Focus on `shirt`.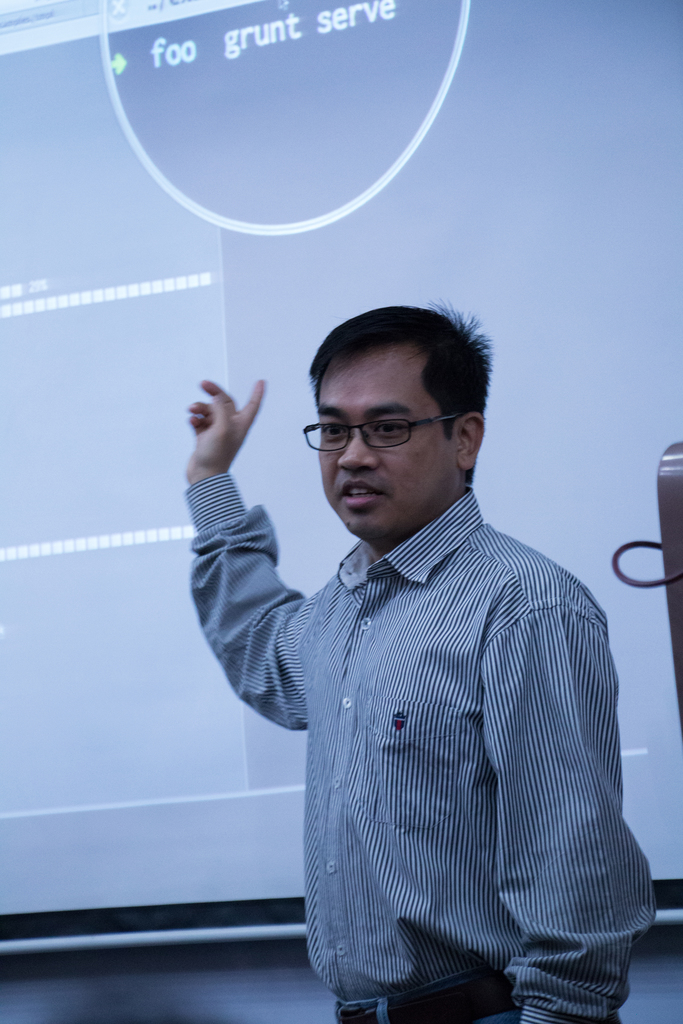
Focused at x1=190 y1=464 x2=659 y2=1015.
